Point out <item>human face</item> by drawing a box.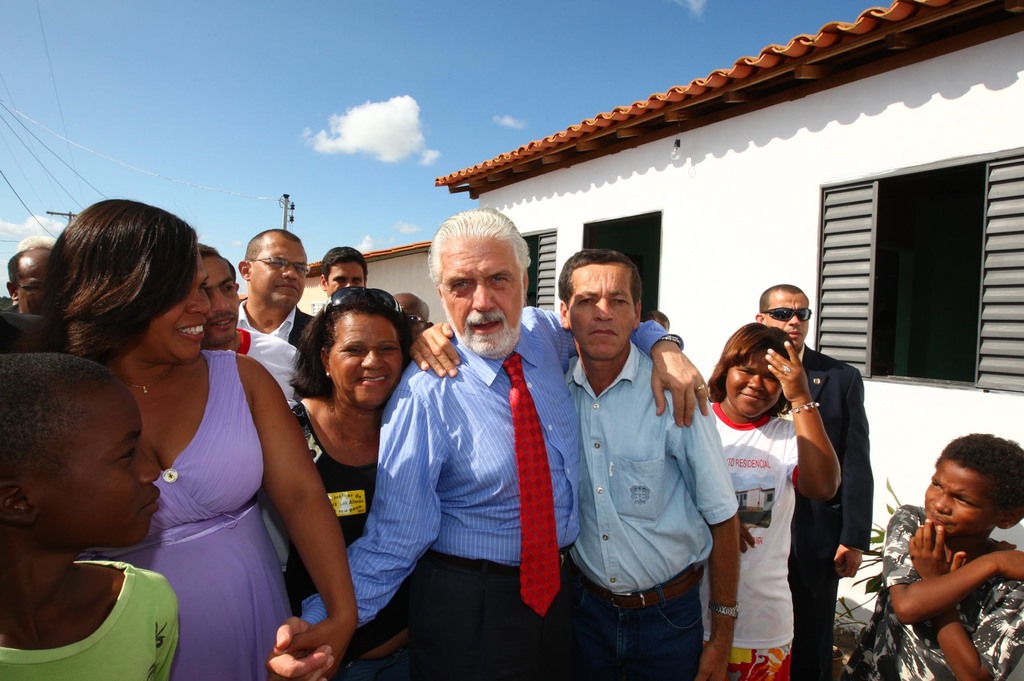
[x1=730, y1=357, x2=780, y2=418].
